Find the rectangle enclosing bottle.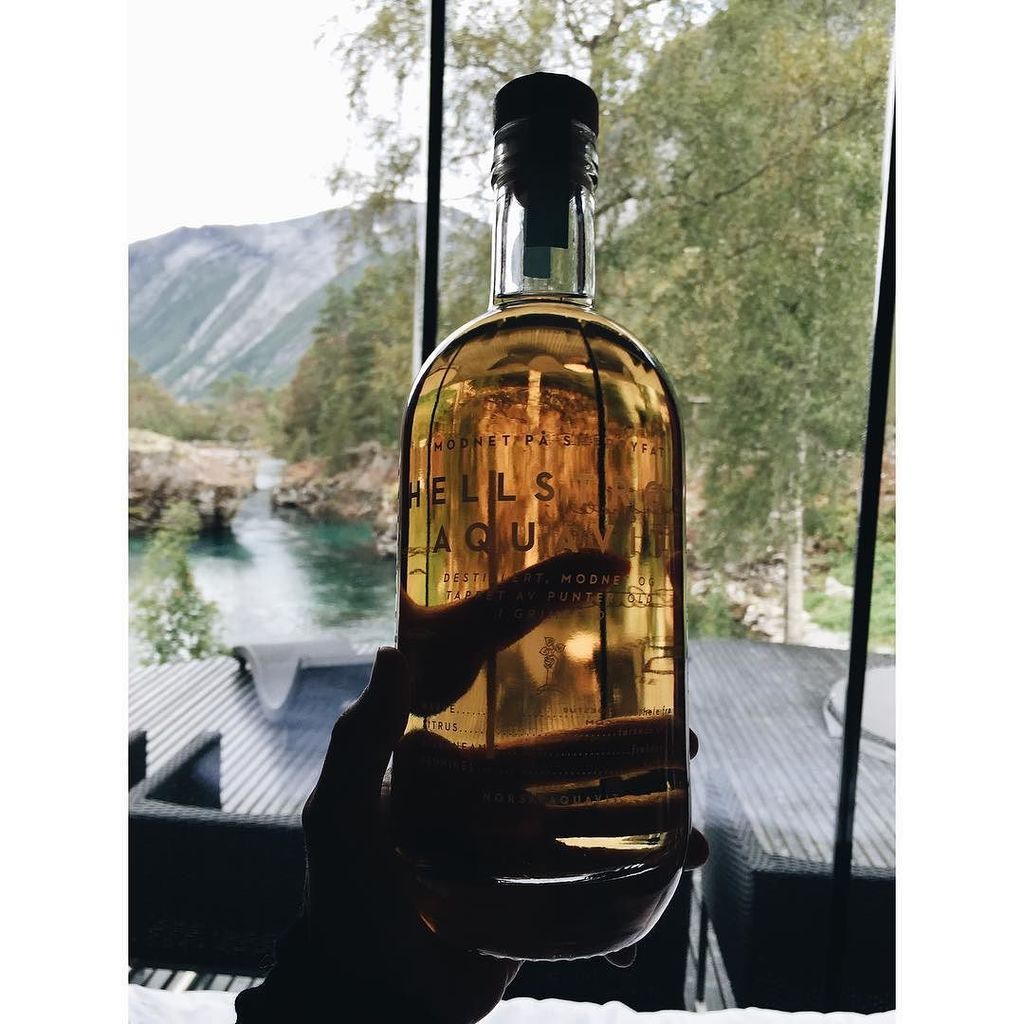
(365,68,687,971).
